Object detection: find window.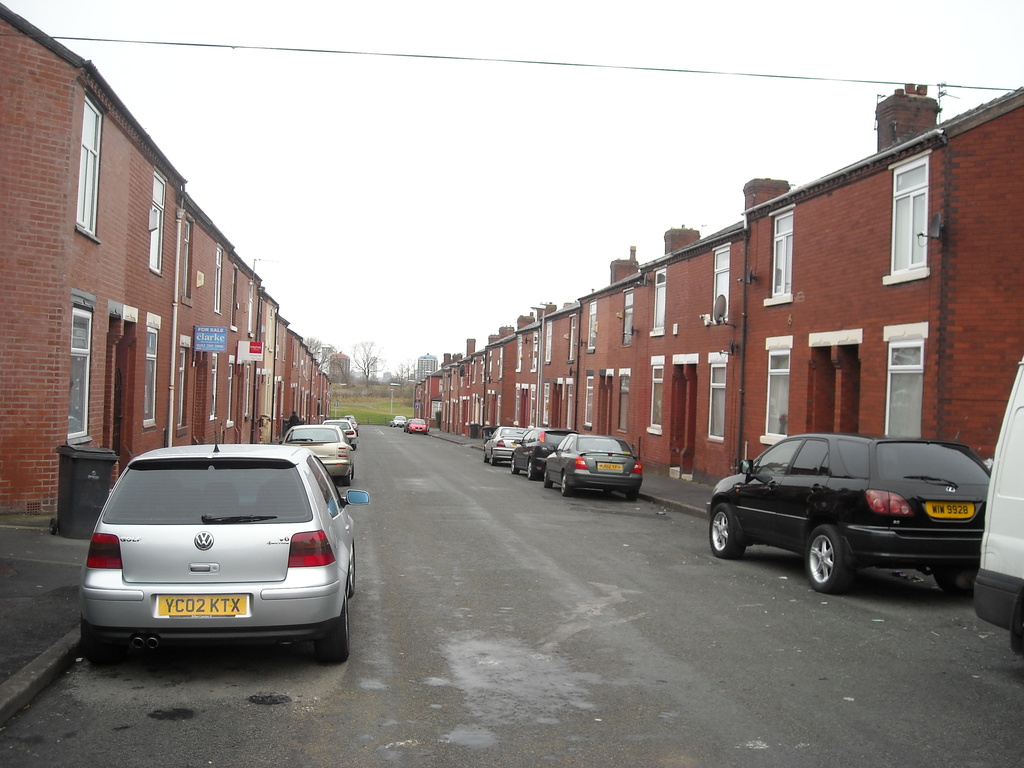
crop(895, 145, 957, 281).
